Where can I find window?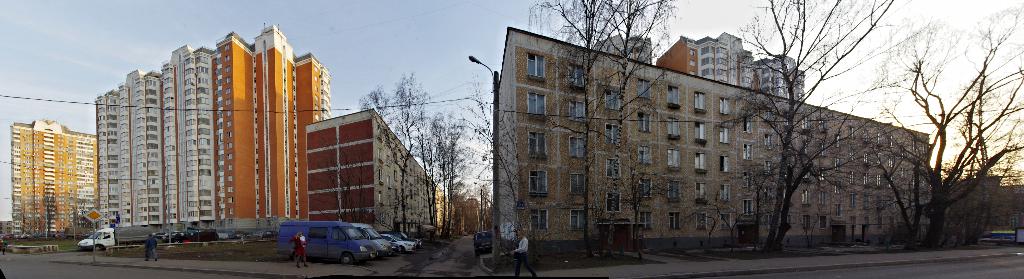
You can find it at box=[604, 90, 627, 114].
